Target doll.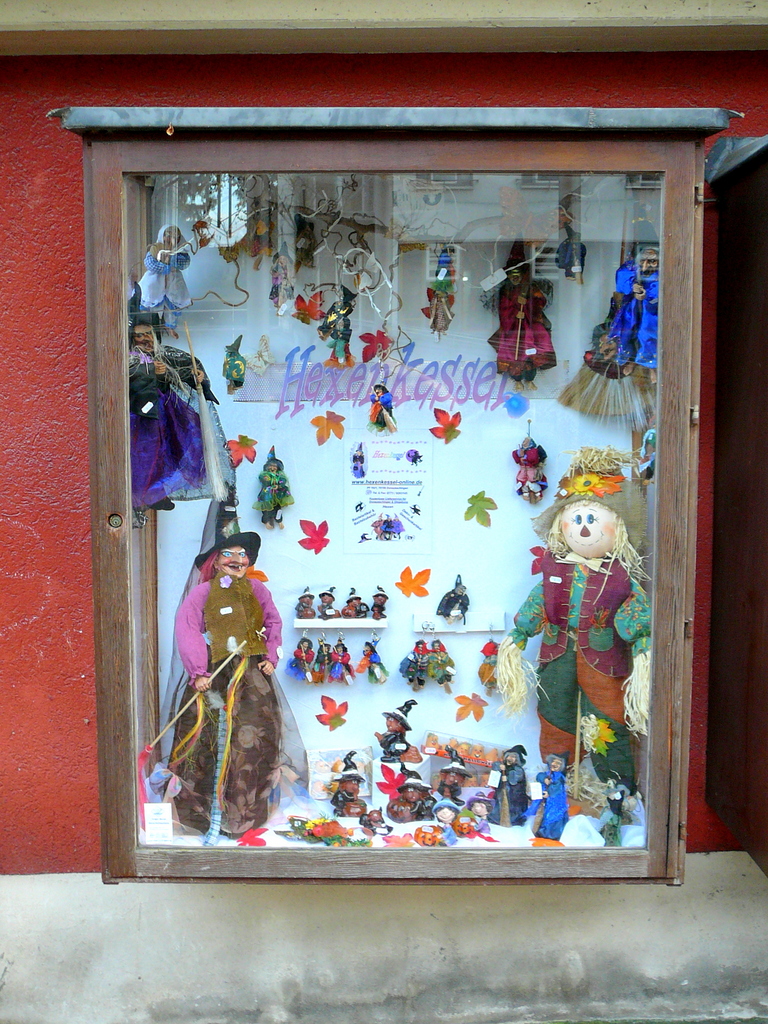
Target region: [x1=401, y1=772, x2=439, y2=815].
